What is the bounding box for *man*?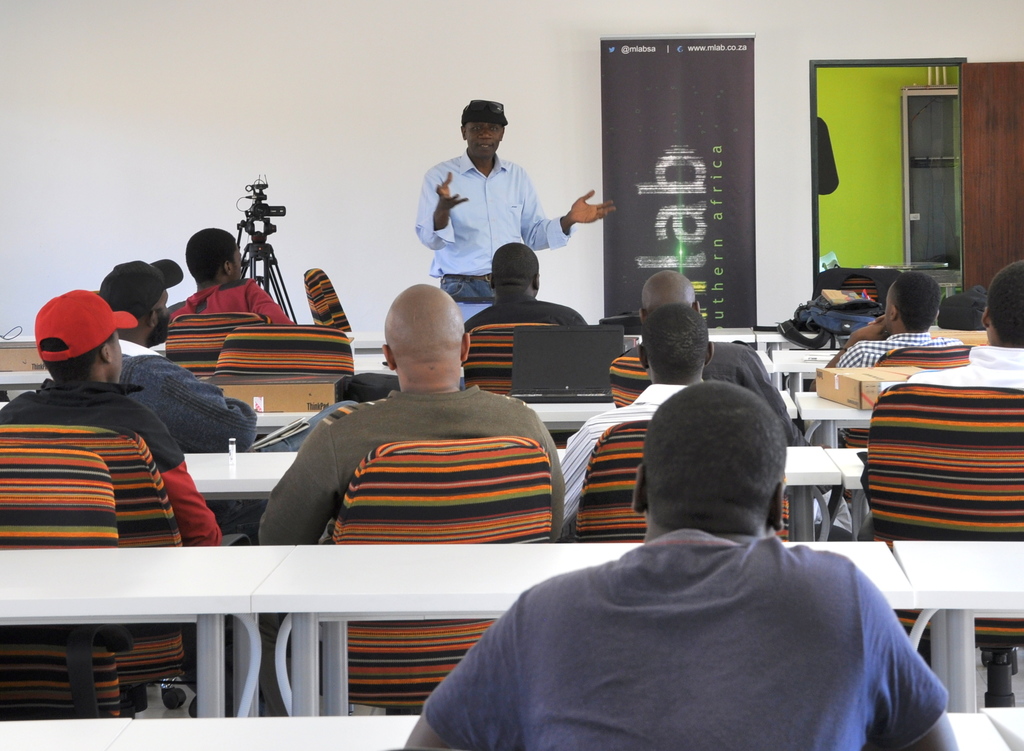
bbox=(914, 258, 1023, 382).
